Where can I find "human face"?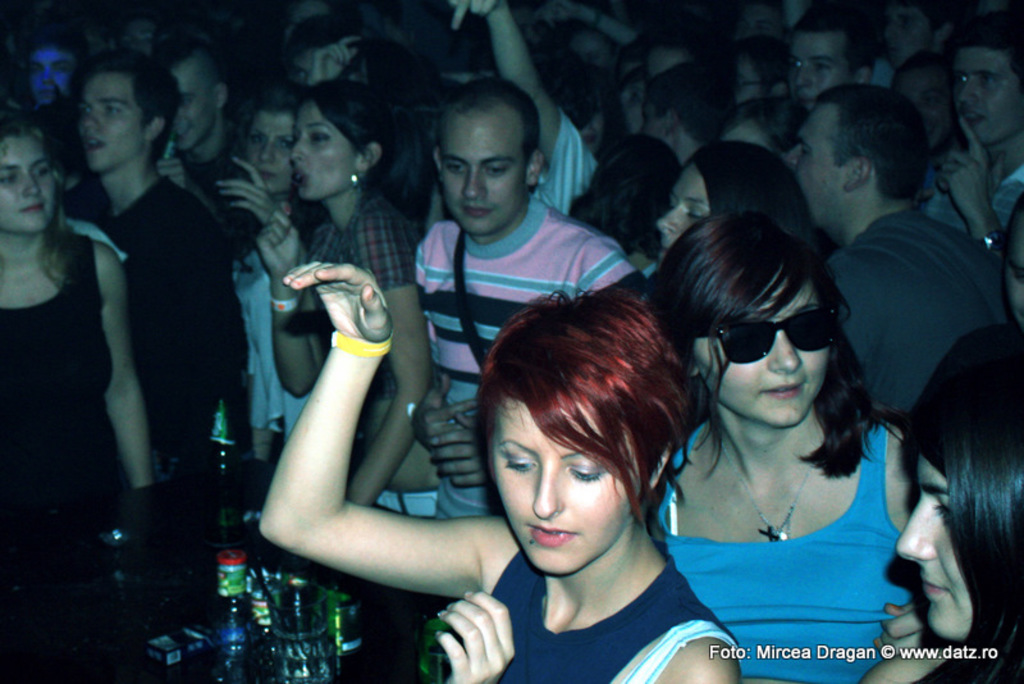
You can find it at 785 105 841 228.
